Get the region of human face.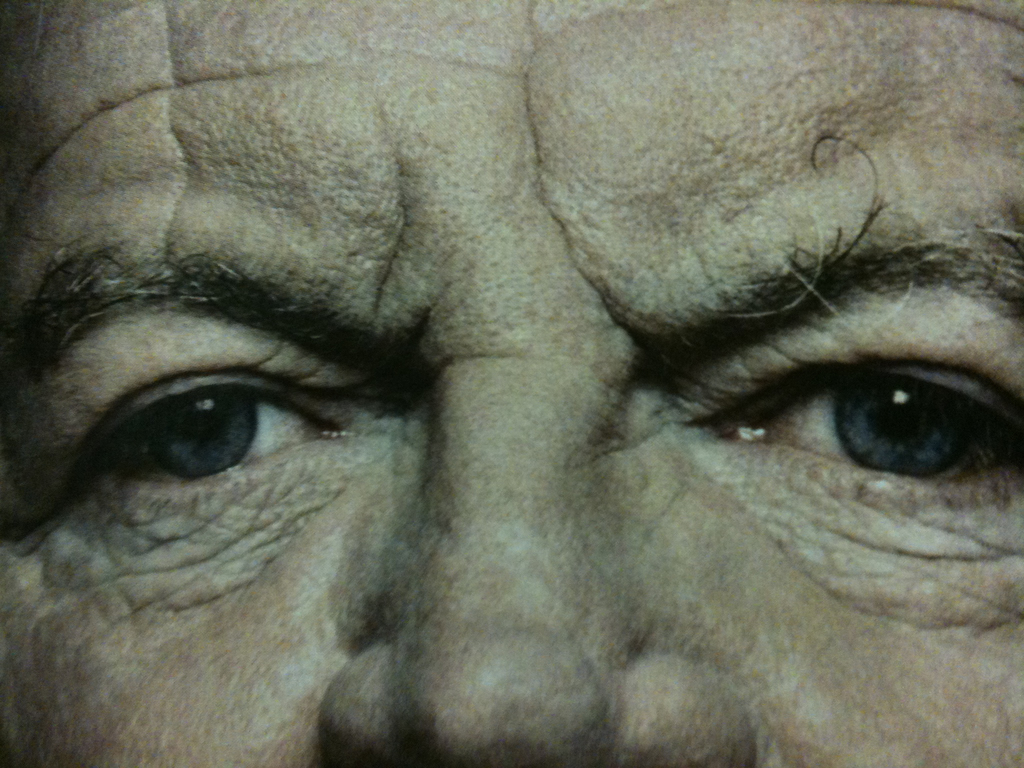
0 0 1021 765.
